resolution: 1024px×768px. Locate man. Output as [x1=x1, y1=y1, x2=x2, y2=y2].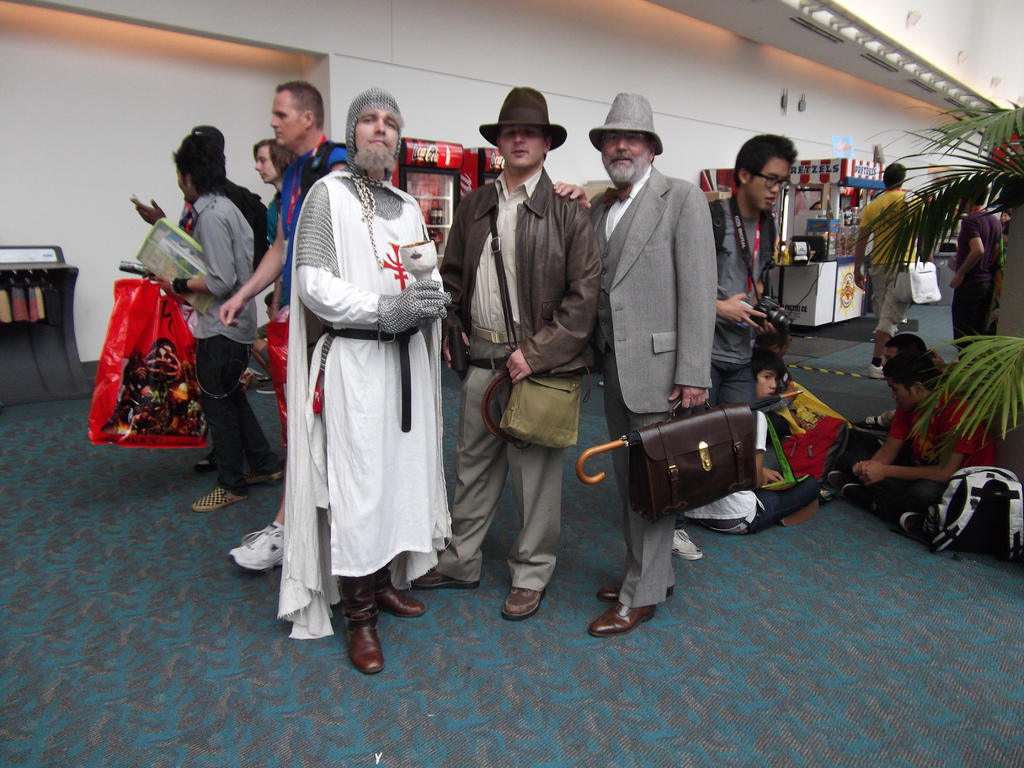
[x1=852, y1=164, x2=929, y2=380].
